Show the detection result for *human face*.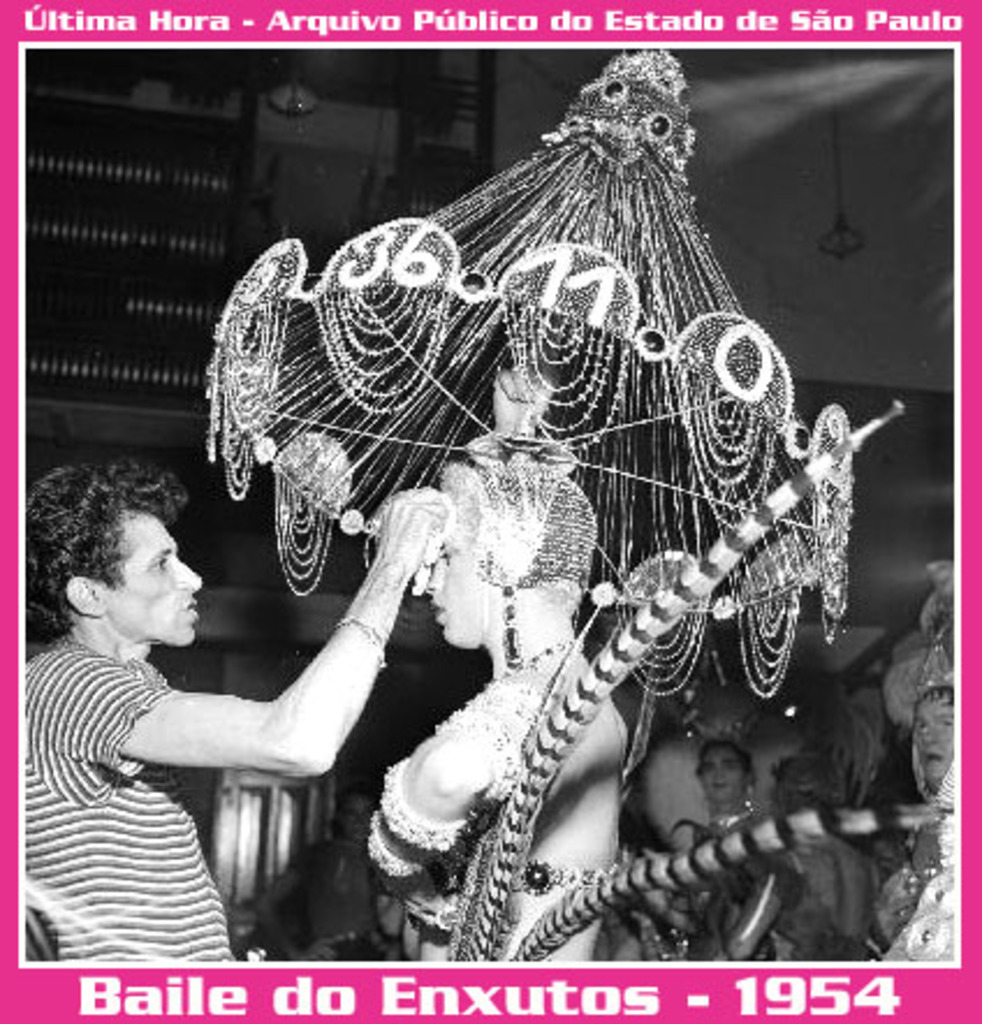
910, 700, 957, 778.
